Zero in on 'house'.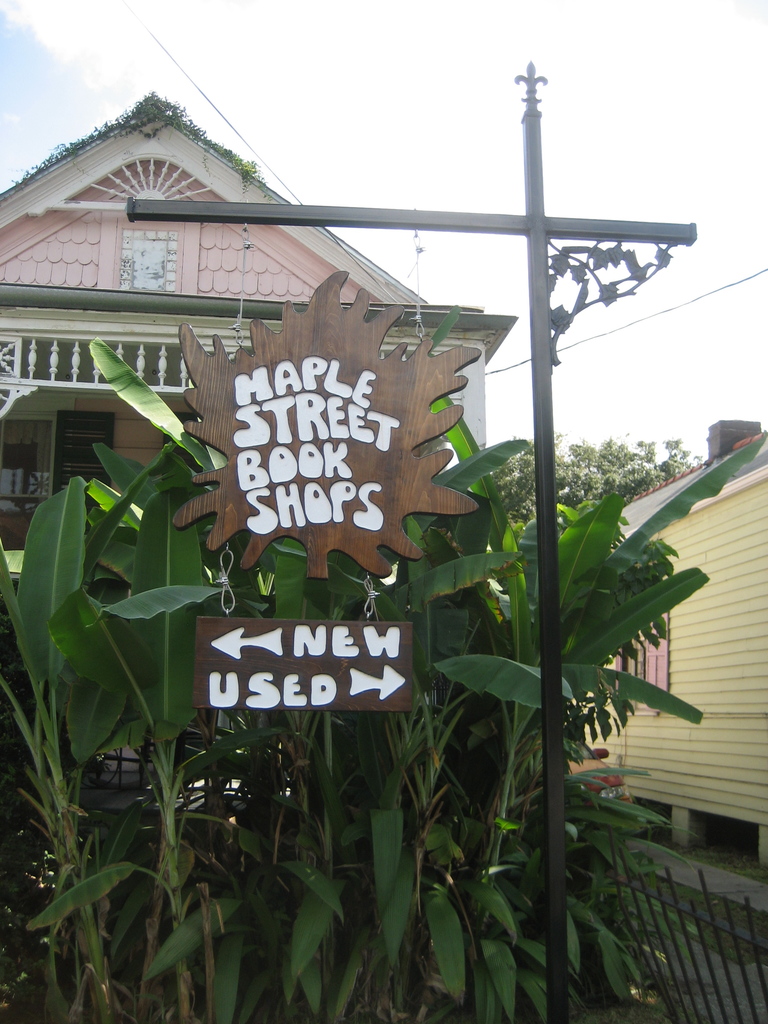
Zeroed in: box(2, 83, 516, 599).
